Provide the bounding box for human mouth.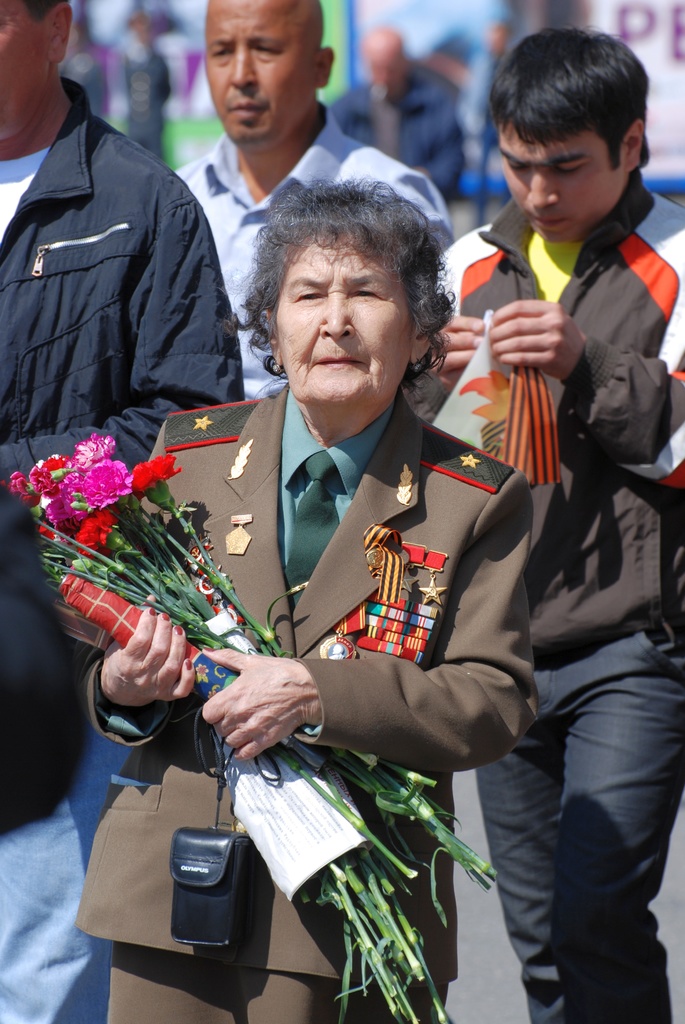
select_region(524, 209, 569, 232).
